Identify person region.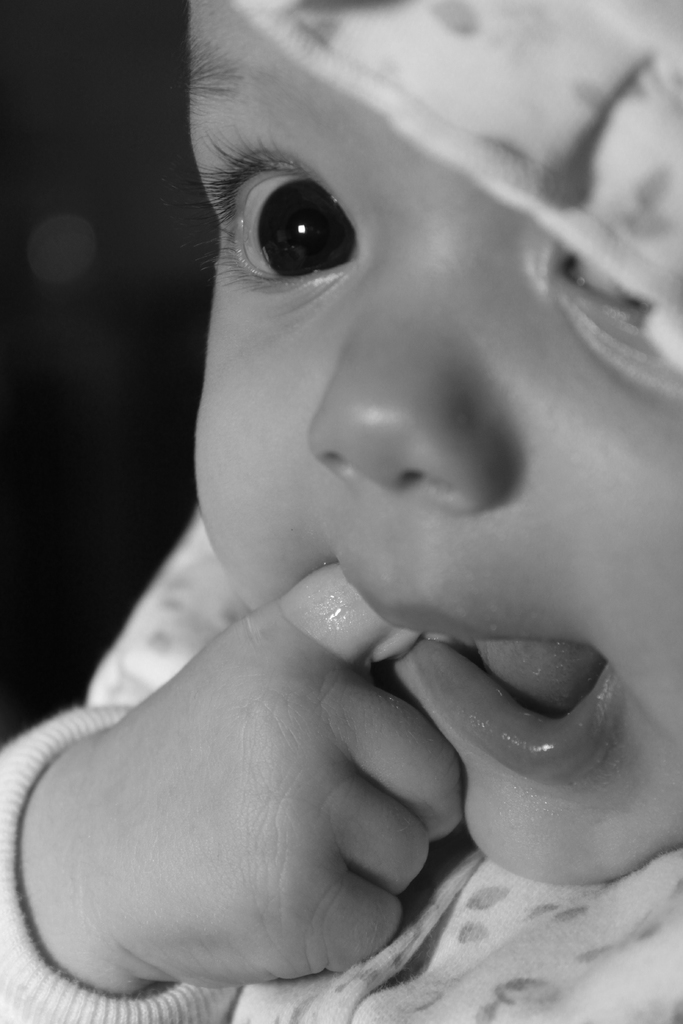
Region: pyautogui.locateOnScreen(13, 0, 682, 1023).
